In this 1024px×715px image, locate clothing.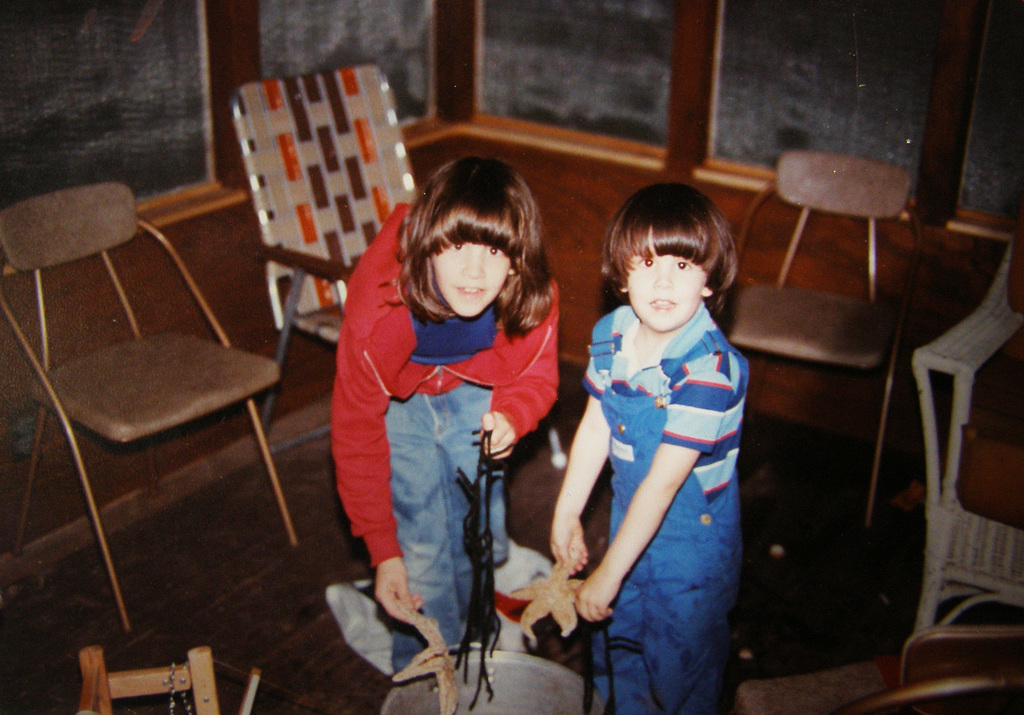
Bounding box: box(547, 240, 753, 700).
